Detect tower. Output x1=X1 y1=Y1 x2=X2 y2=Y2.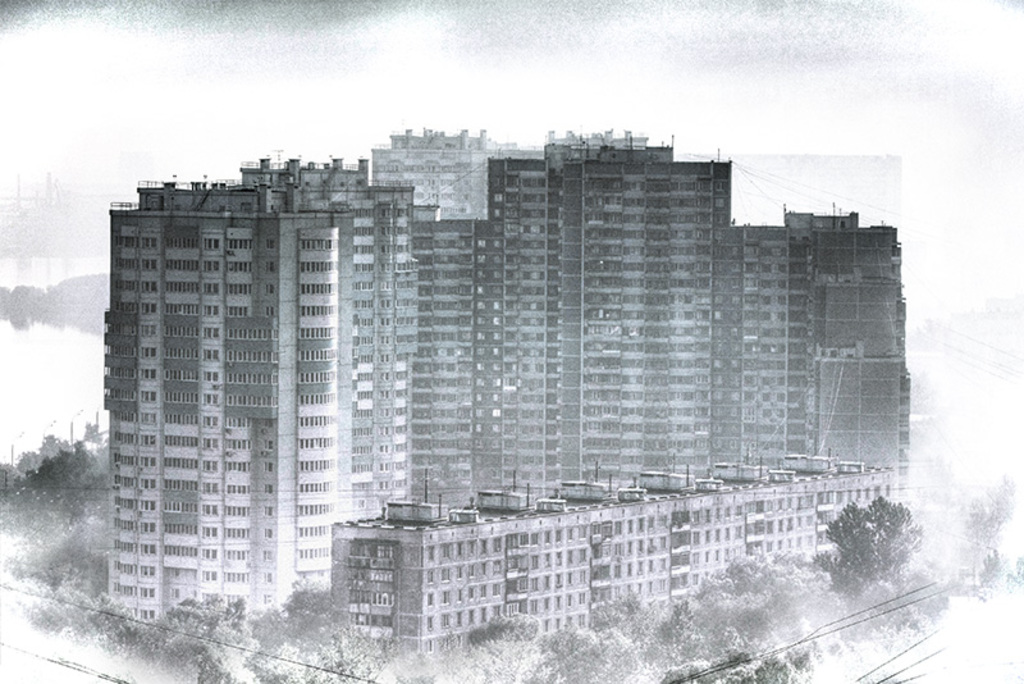
x1=356 y1=126 x2=516 y2=225.
